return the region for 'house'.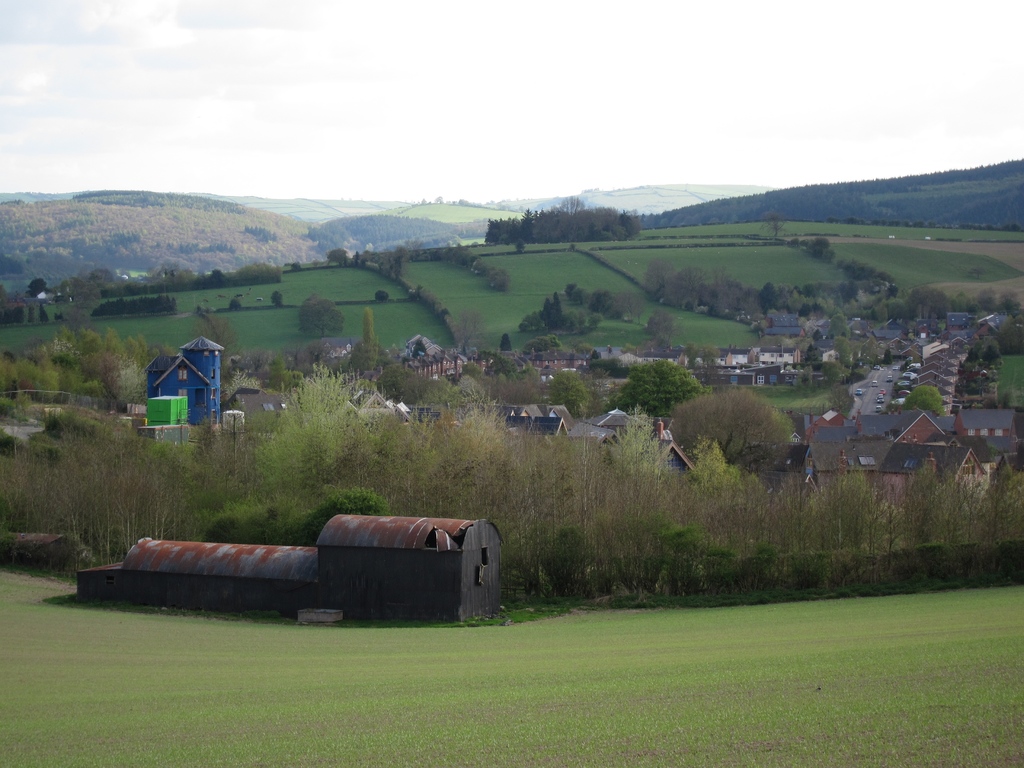
[x1=76, y1=528, x2=346, y2=620].
